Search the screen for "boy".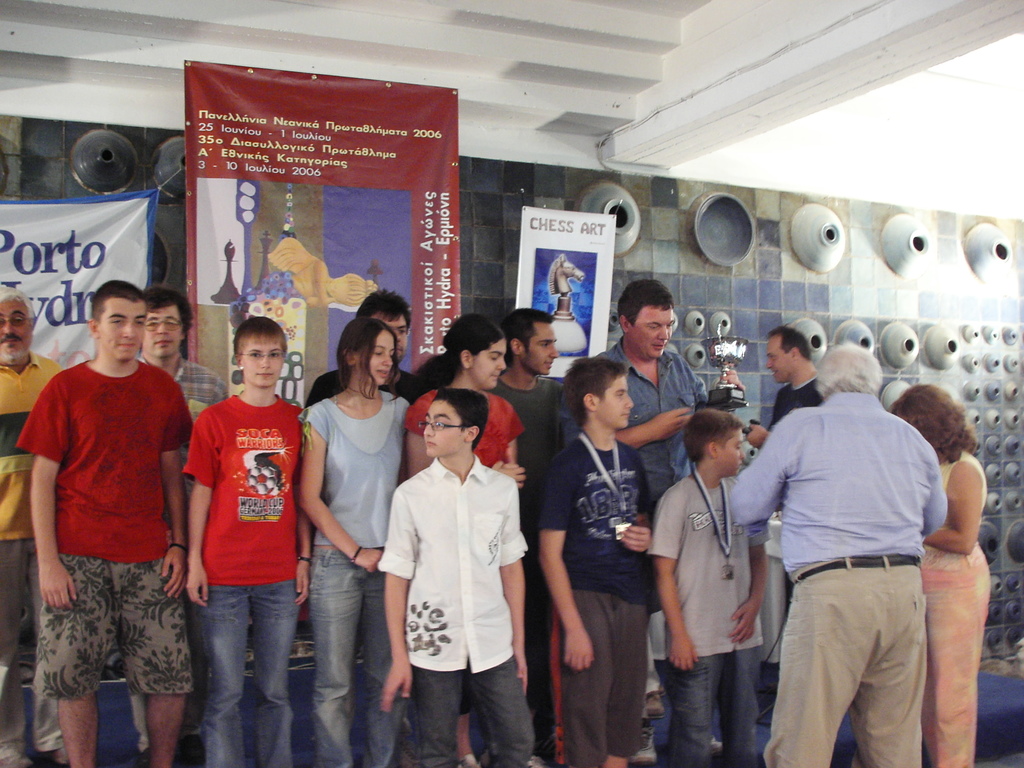
Found at [x1=538, y1=358, x2=651, y2=767].
